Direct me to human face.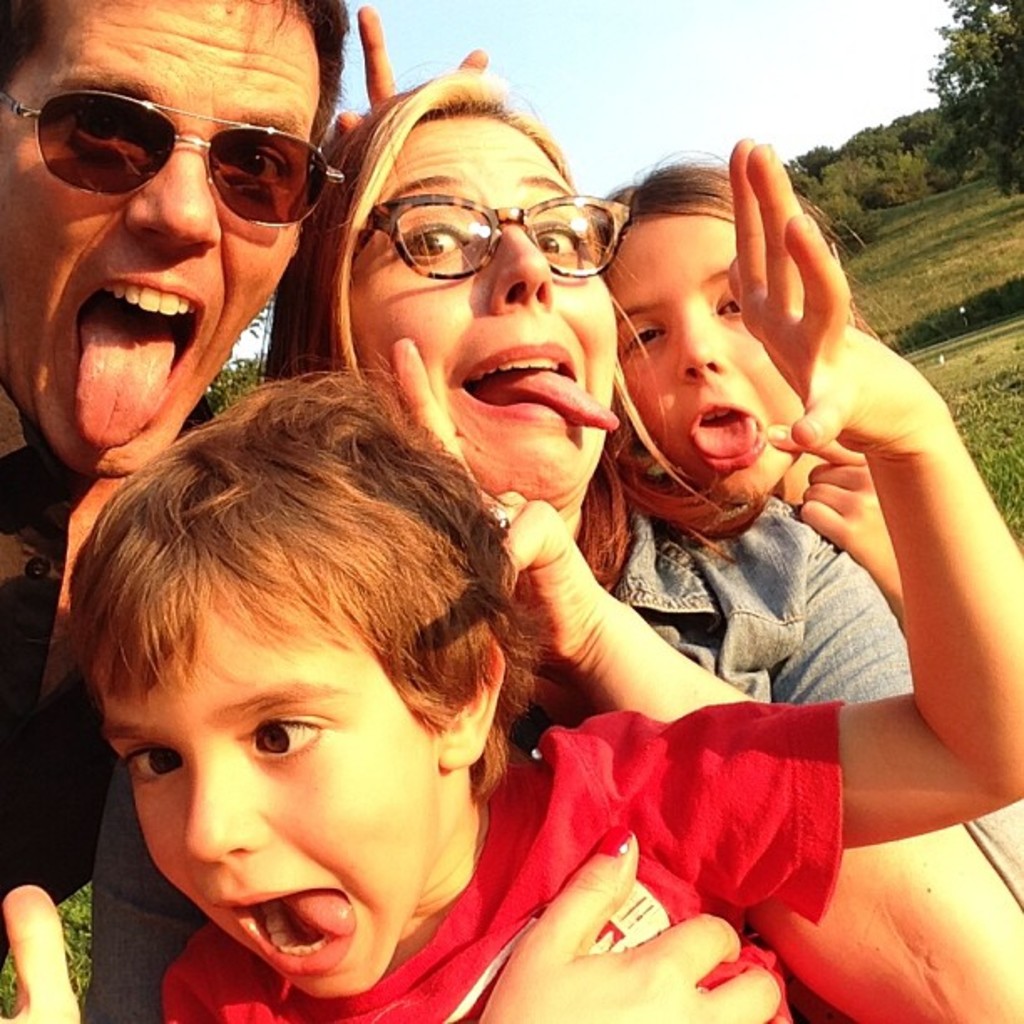
Direction: <region>102, 547, 442, 1002</region>.
